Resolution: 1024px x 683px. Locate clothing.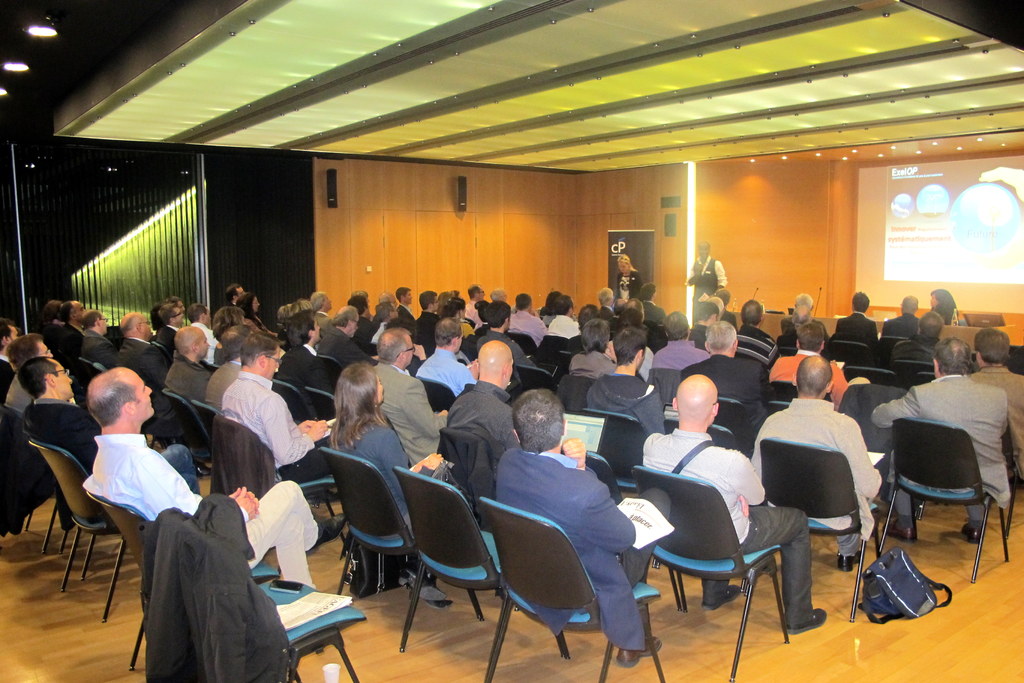
box=[749, 389, 890, 547].
